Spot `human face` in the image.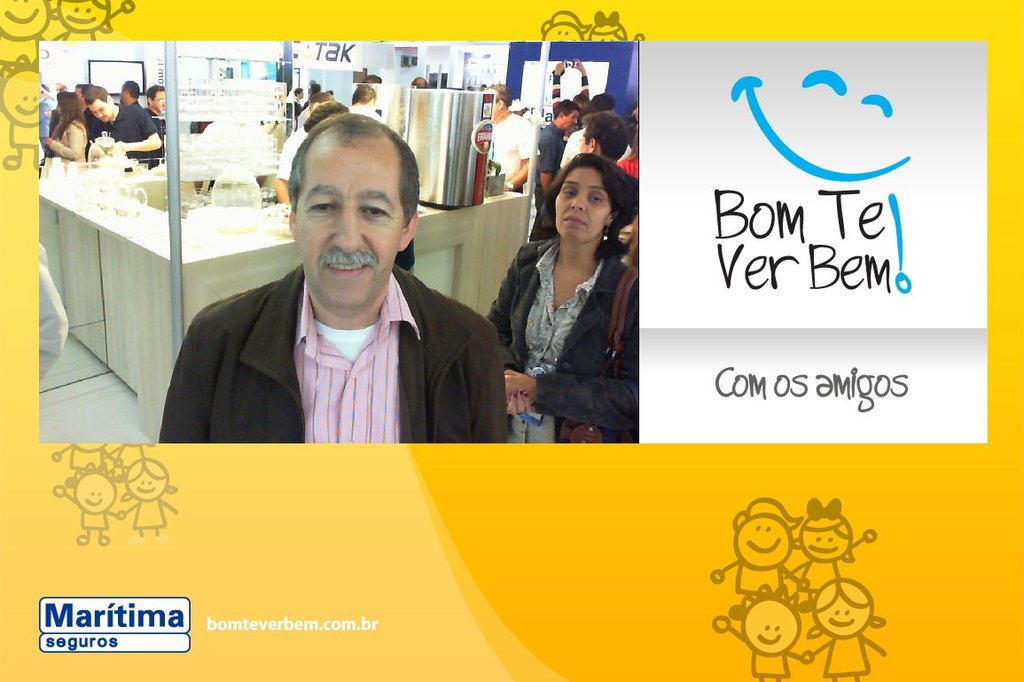
`human face` found at locate(290, 129, 413, 309).
